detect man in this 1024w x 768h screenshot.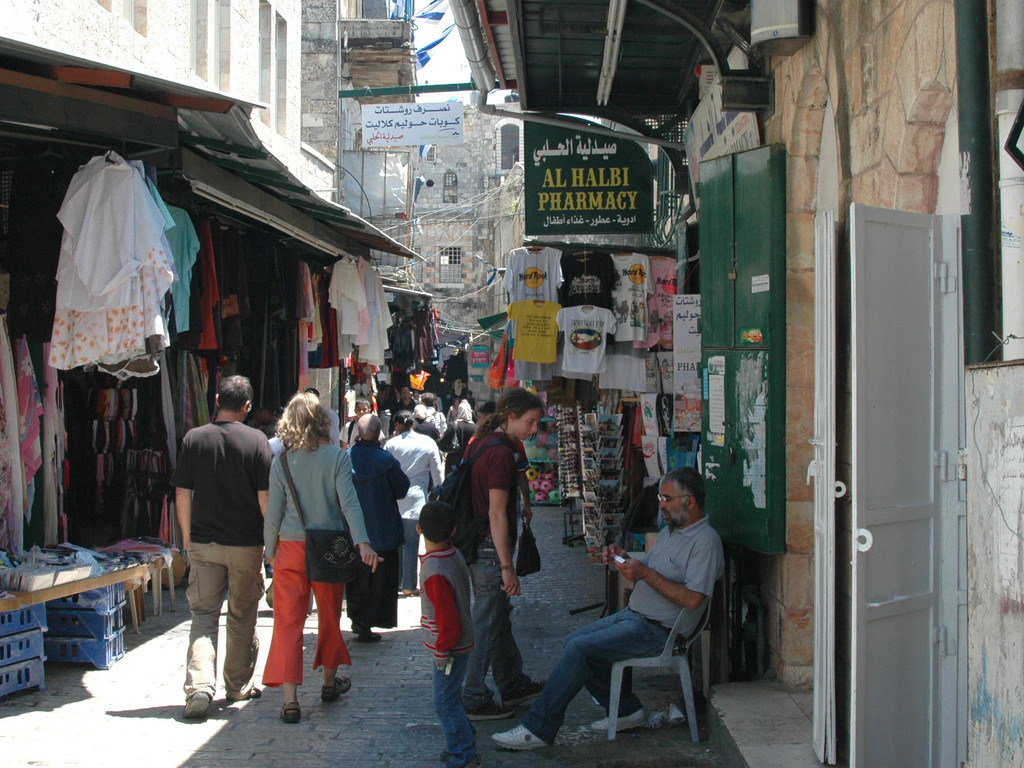
Detection: select_region(335, 399, 385, 452).
